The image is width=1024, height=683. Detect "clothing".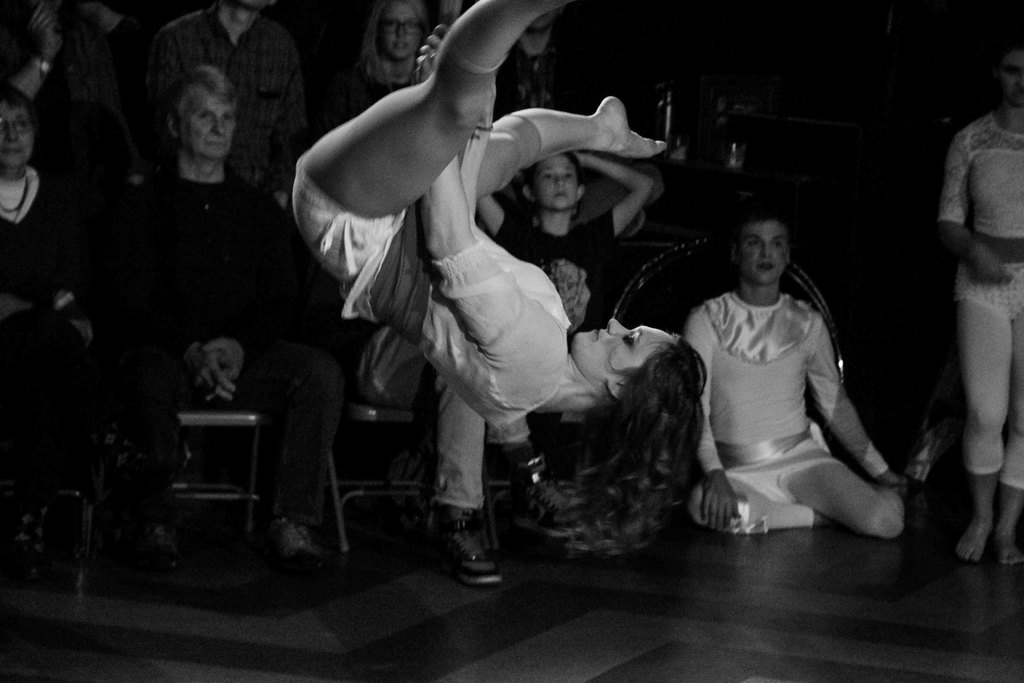
Detection: region(150, 18, 283, 152).
